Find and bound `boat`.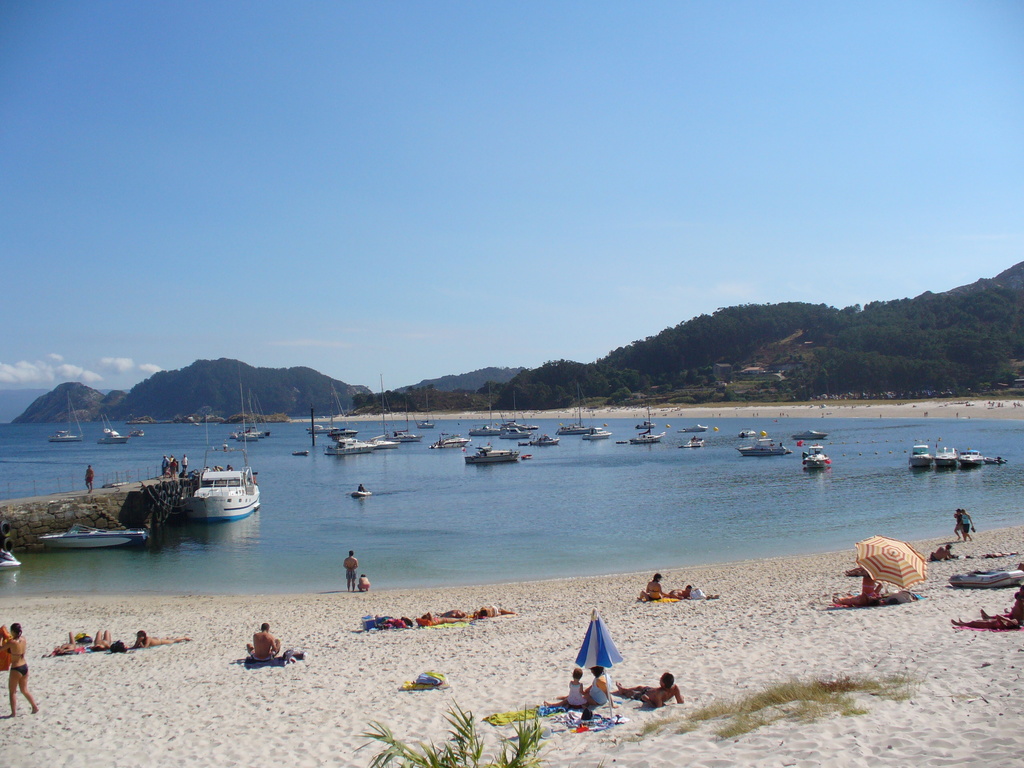
Bound: [left=464, top=445, right=521, bottom=467].
